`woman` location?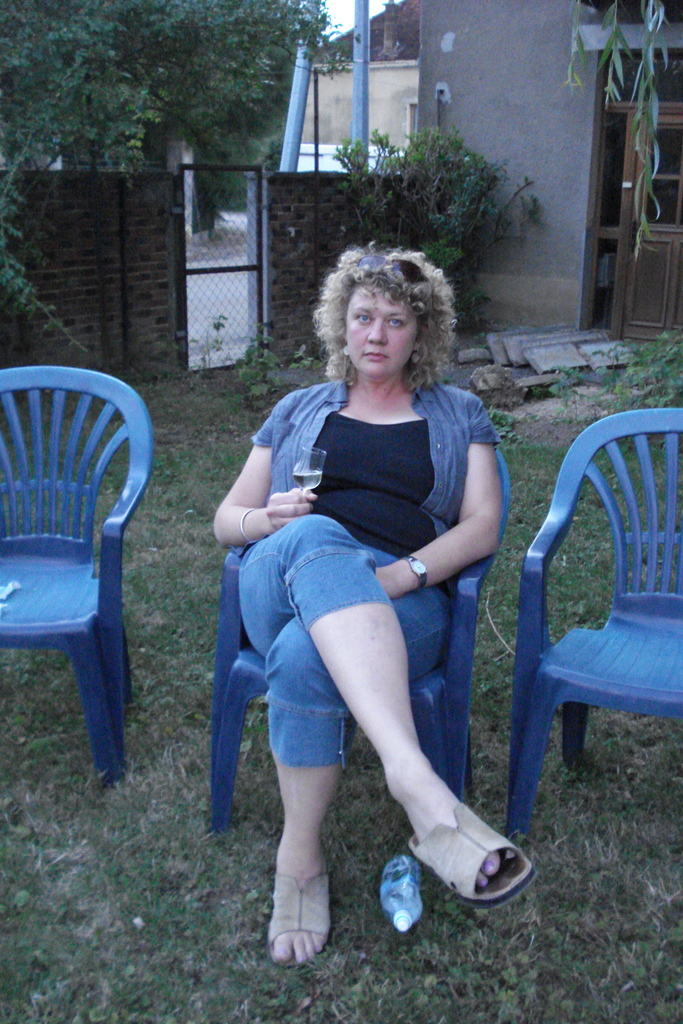
213, 239, 538, 970
